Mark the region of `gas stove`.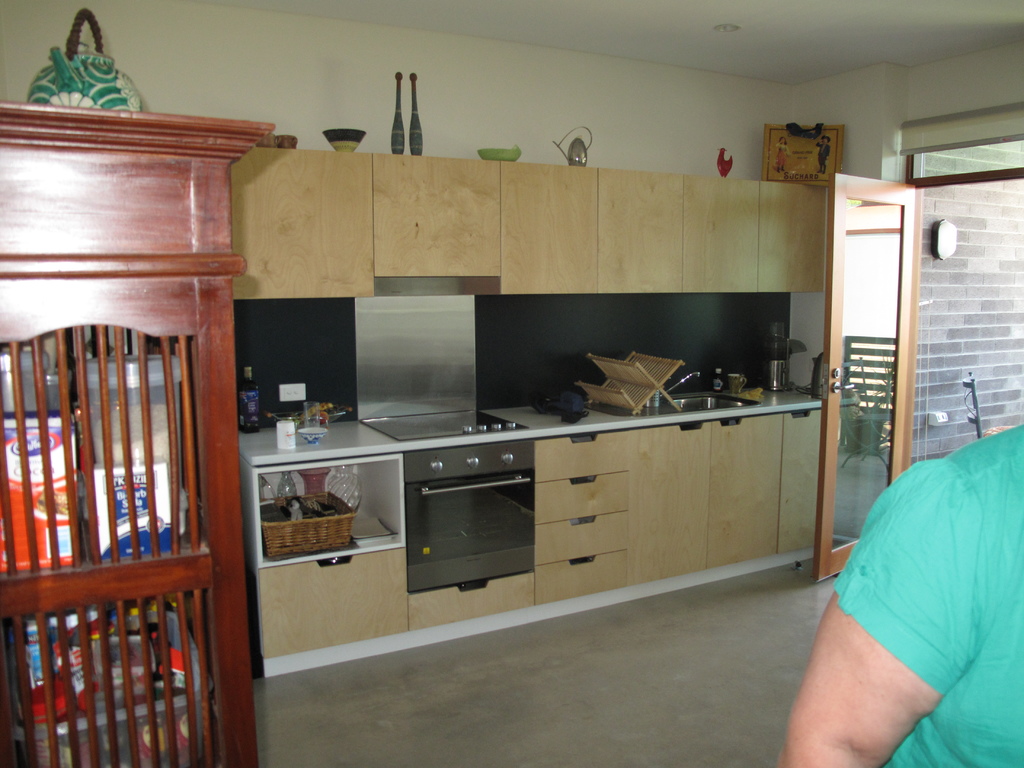
Region: <bbox>366, 405, 526, 445</bbox>.
